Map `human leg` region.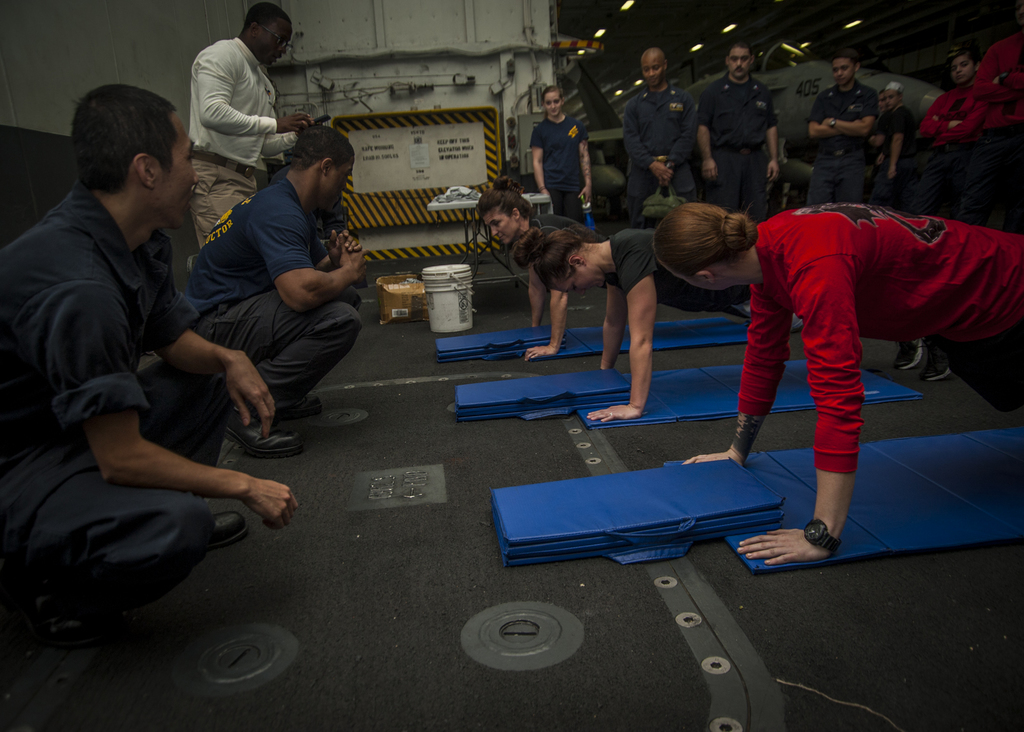
Mapped to 890/152/913/206.
